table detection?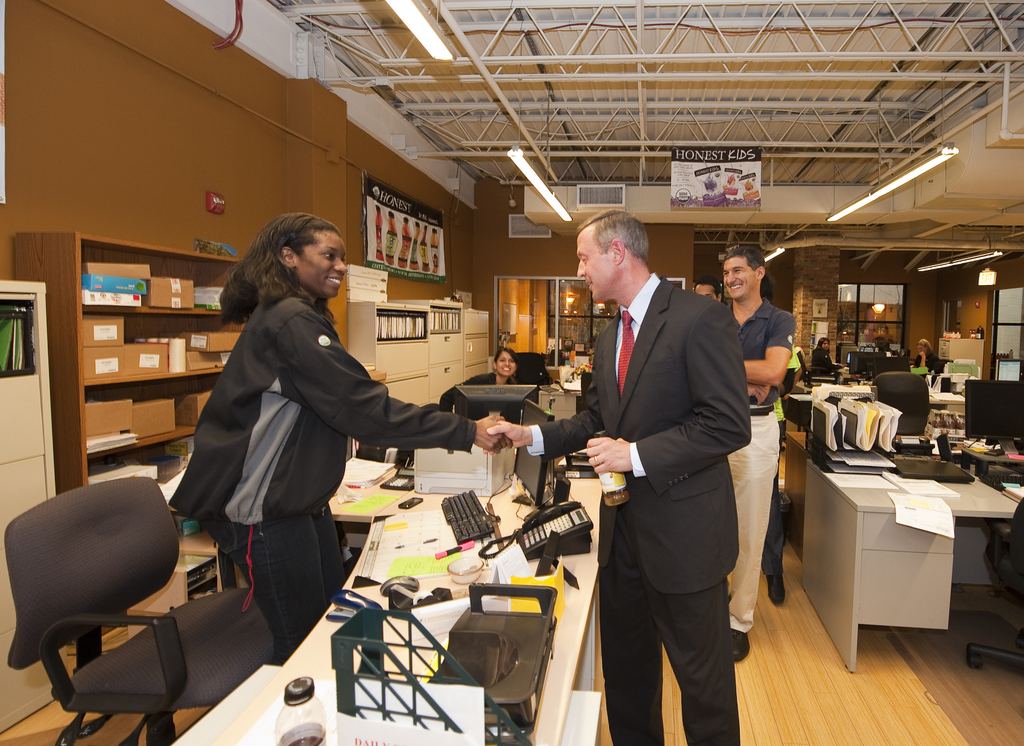
x1=156, y1=474, x2=621, y2=745
